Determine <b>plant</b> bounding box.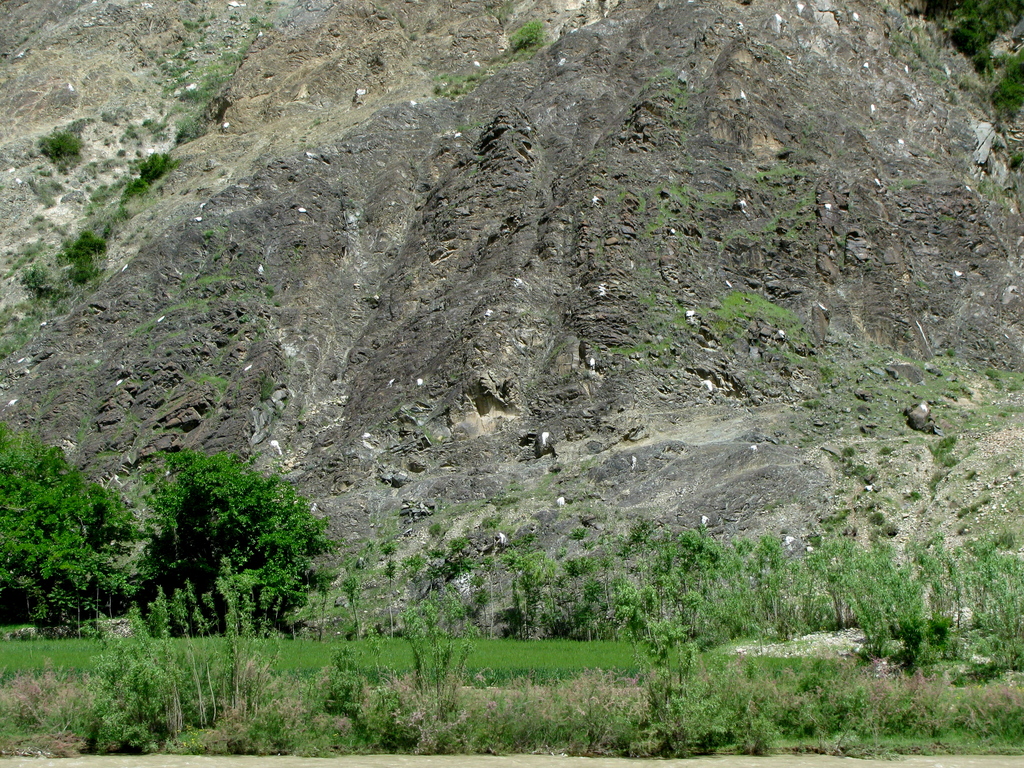
Determined: 922,428,973,468.
